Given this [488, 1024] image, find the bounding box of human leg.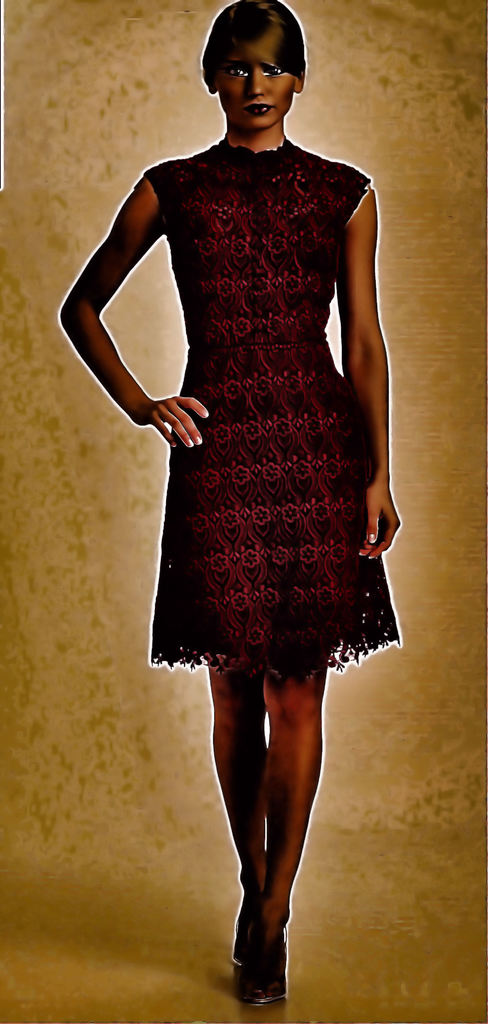
[left=177, top=385, right=245, bottom=896].
